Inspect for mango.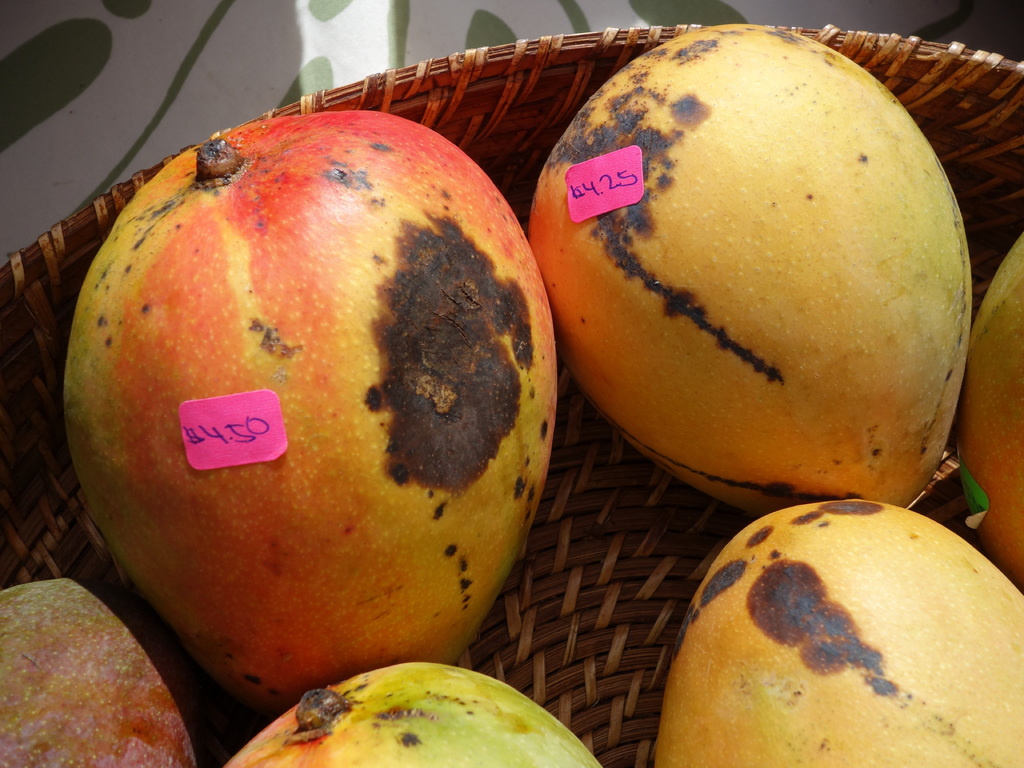
Inspection: [68,109,555,710].
